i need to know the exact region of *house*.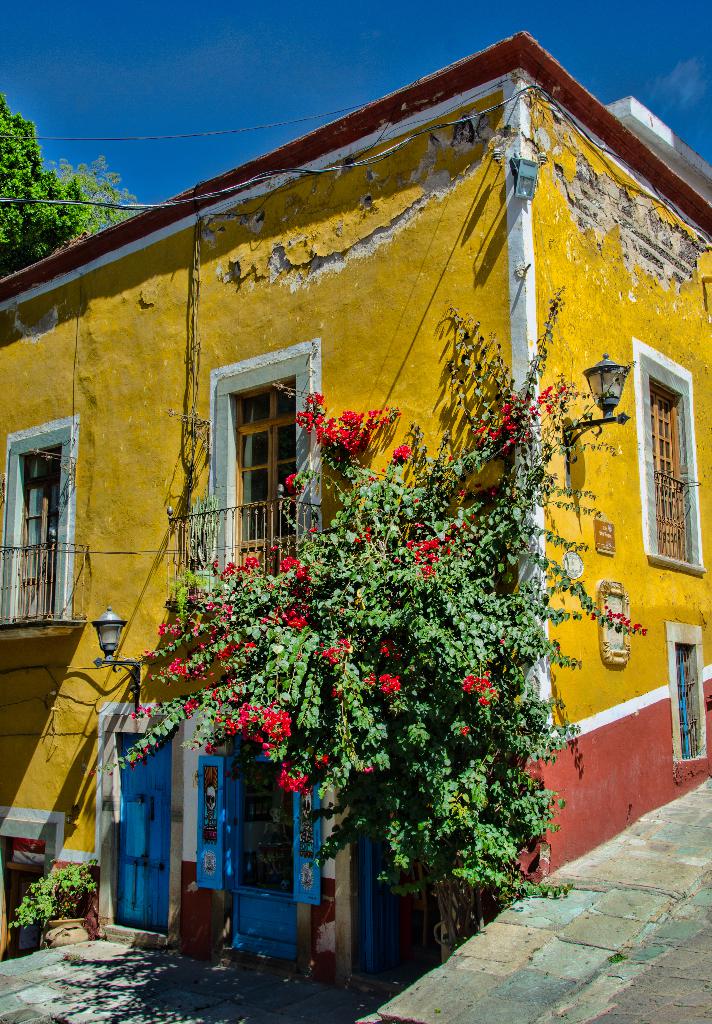
Region: x1=0 y1=25 x2=711 y2=1005.
